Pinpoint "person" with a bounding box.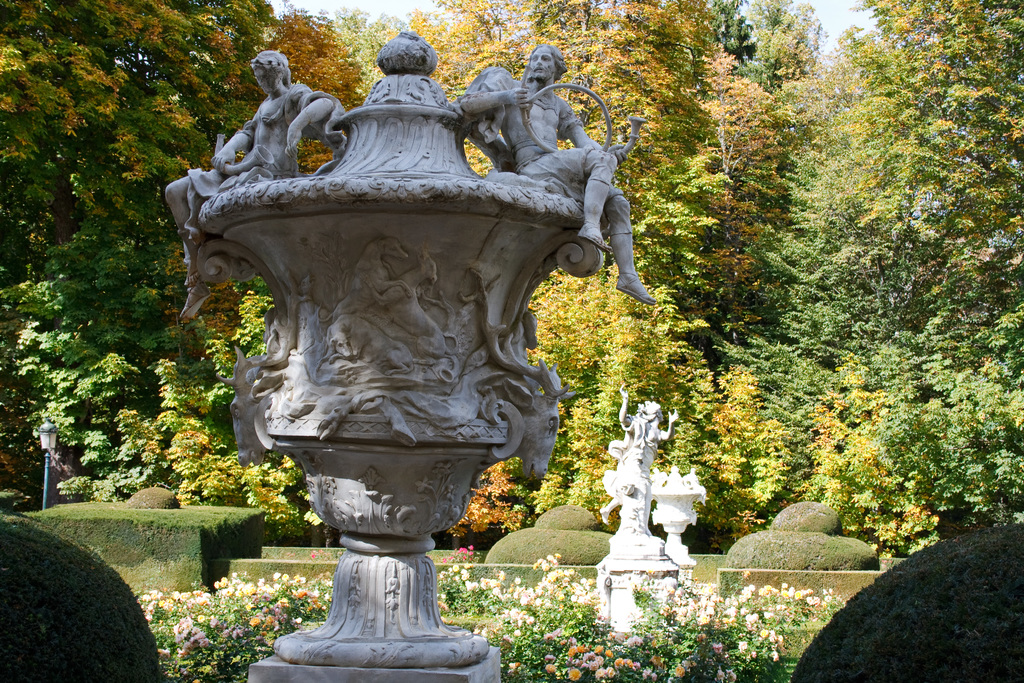
box(159, 46, 342, 320).
